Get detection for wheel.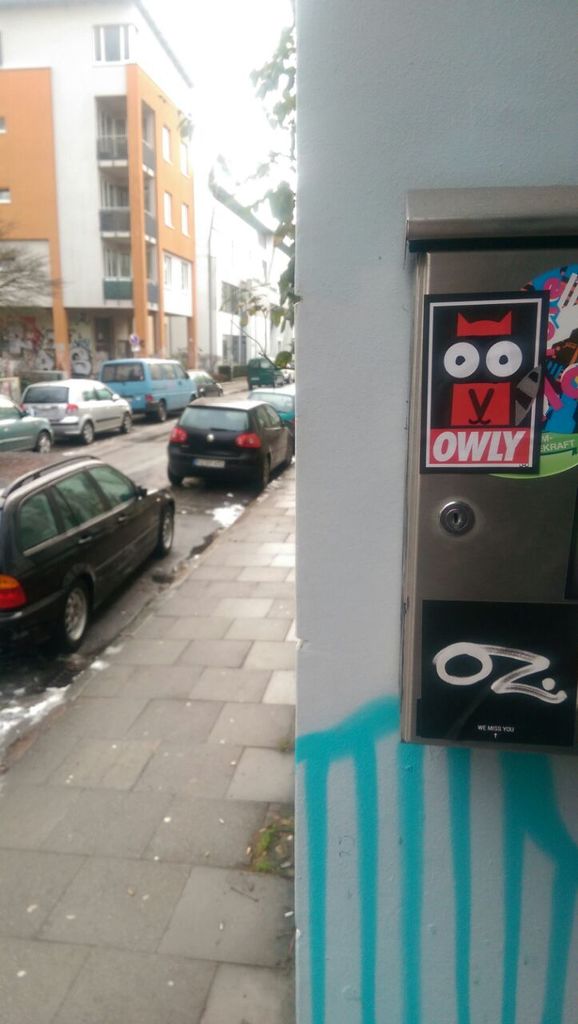
Detection: pyautogui.locateOnScreen(292, 433, 299, 462).
